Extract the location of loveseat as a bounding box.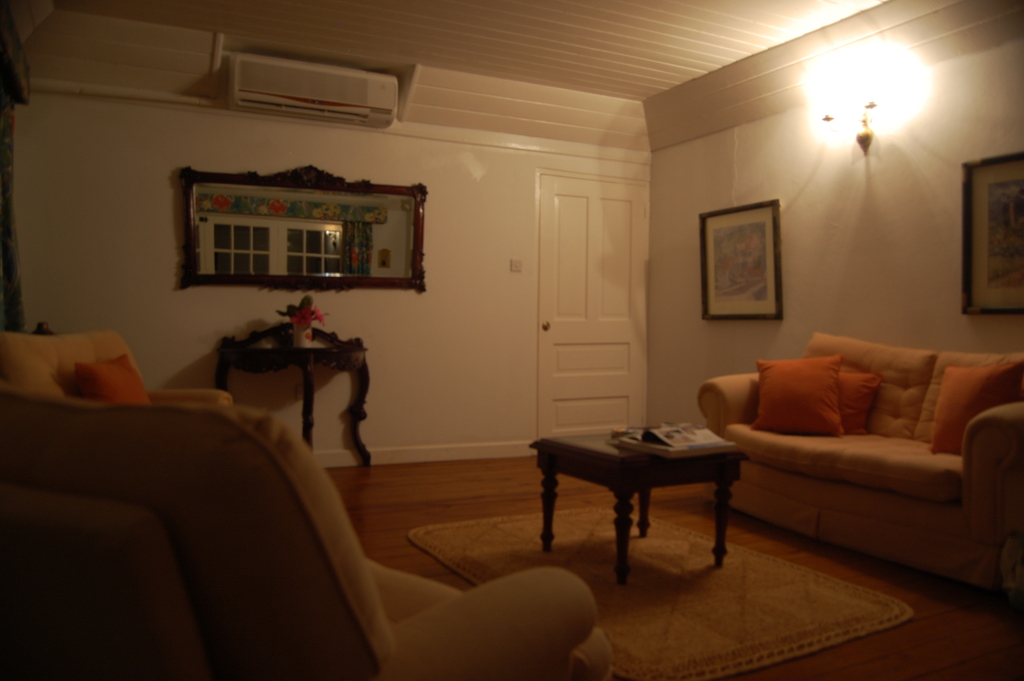
crop(706, 322, 998, 584).
